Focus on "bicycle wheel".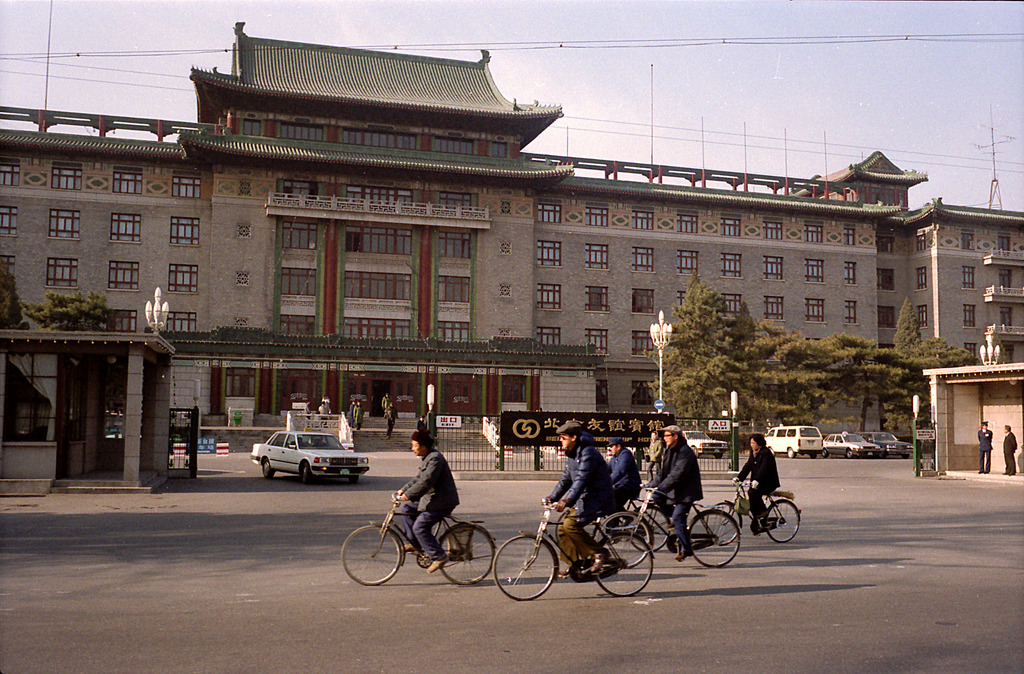
Focused at region(625, 501, 670, 556).
